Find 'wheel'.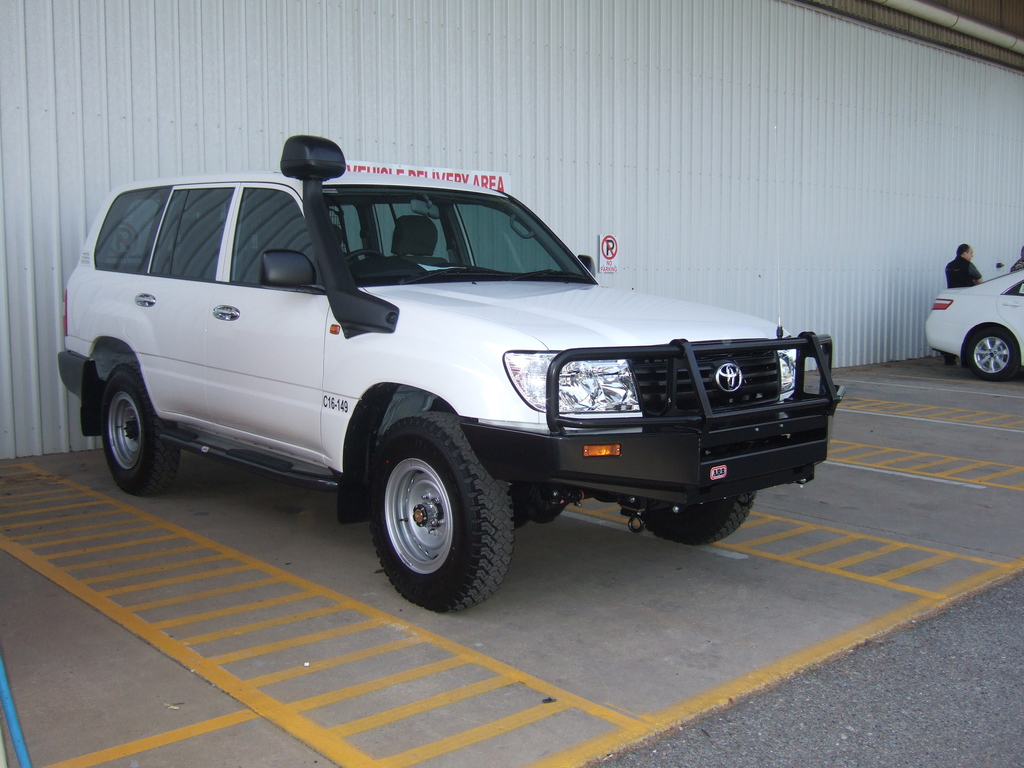
367, 414, 510, 616.
